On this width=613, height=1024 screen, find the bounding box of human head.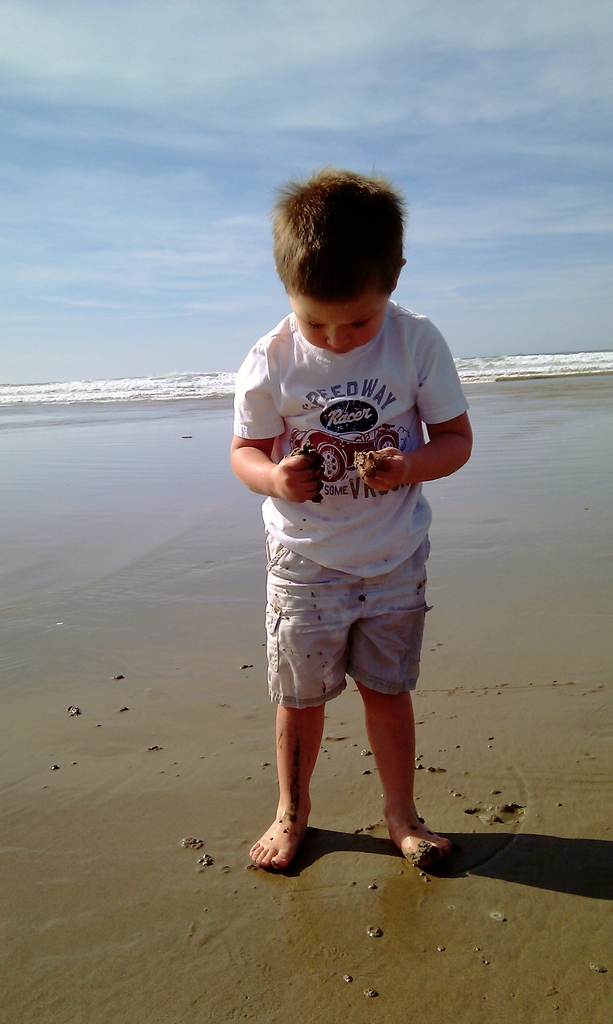
Bounding box: {"left": 280, "top": 166, "right": 407, "bottom": 356}.
